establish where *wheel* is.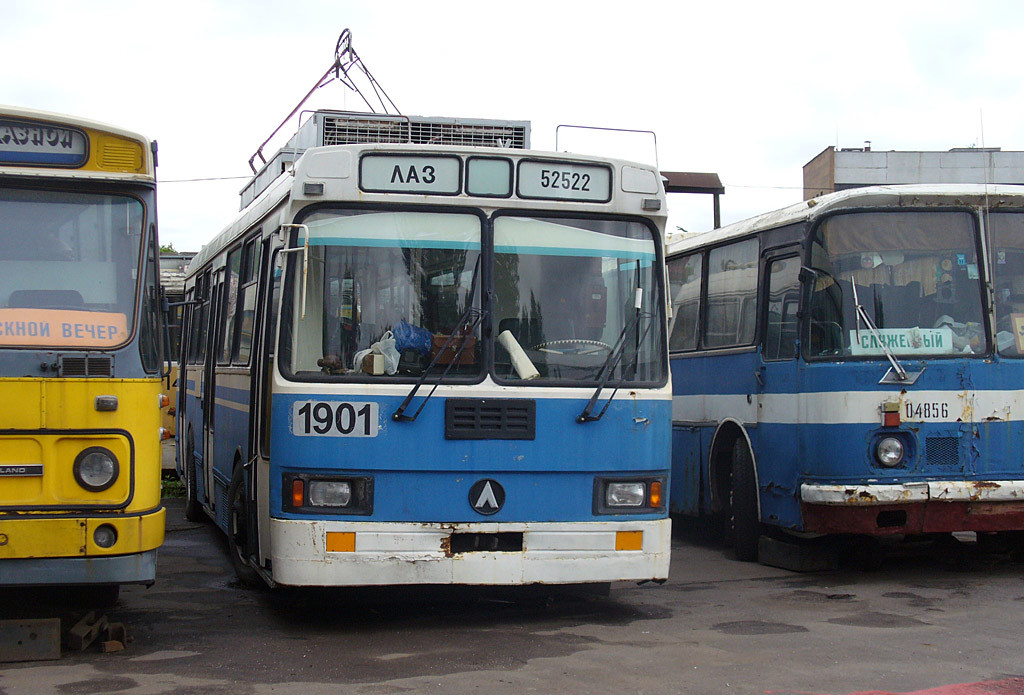
Established at [975,528,1023,558].
